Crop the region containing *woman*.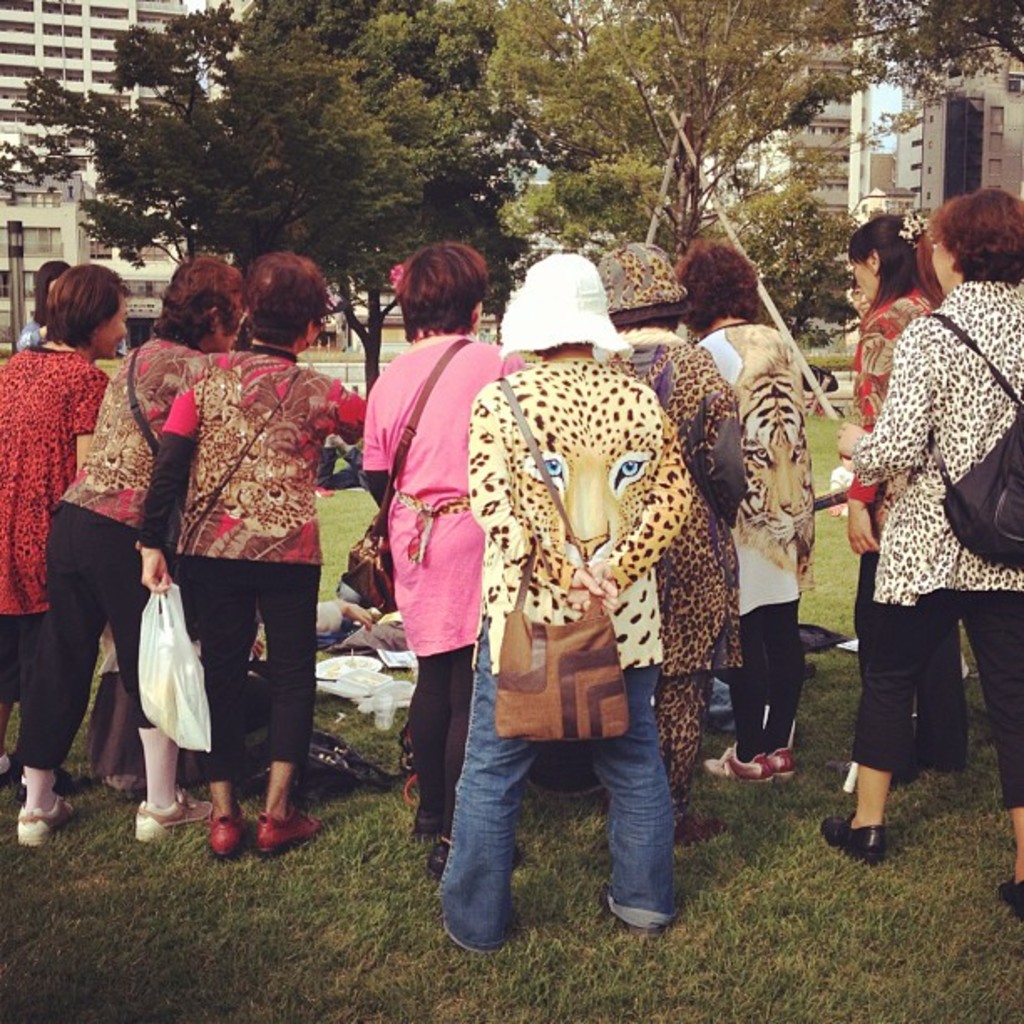
Crop region: <bbox>0, 263, 131, 801</bbox>.
